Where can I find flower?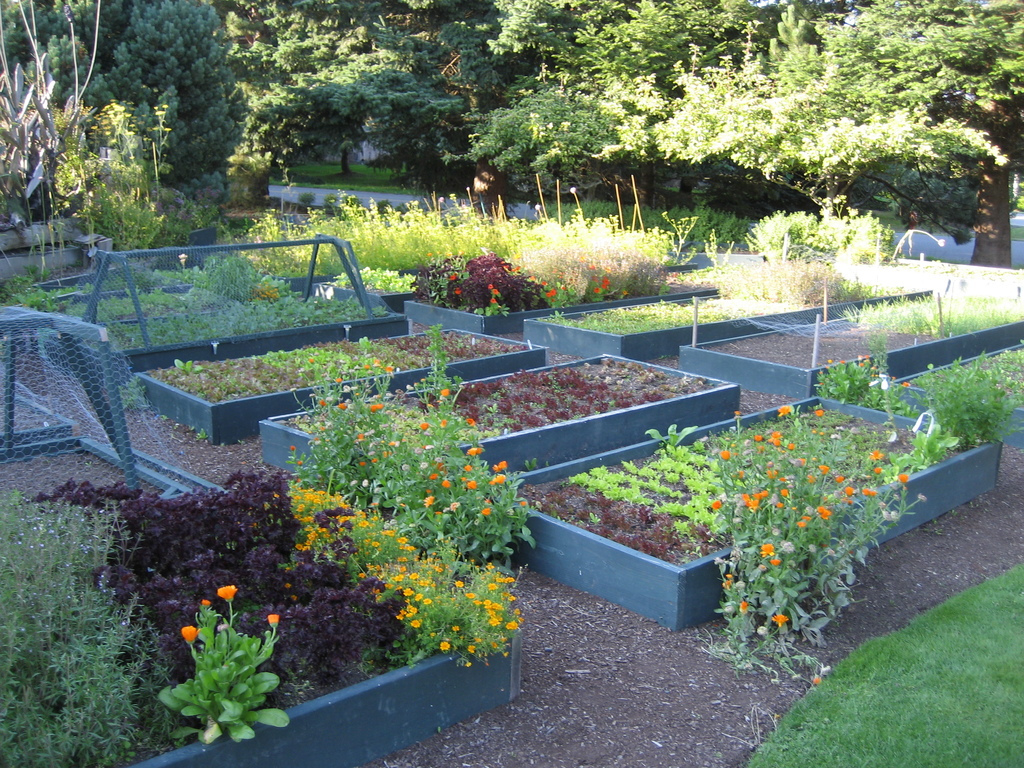
You can find it at <bbox>218, 586, 238, 603</bbox>.
